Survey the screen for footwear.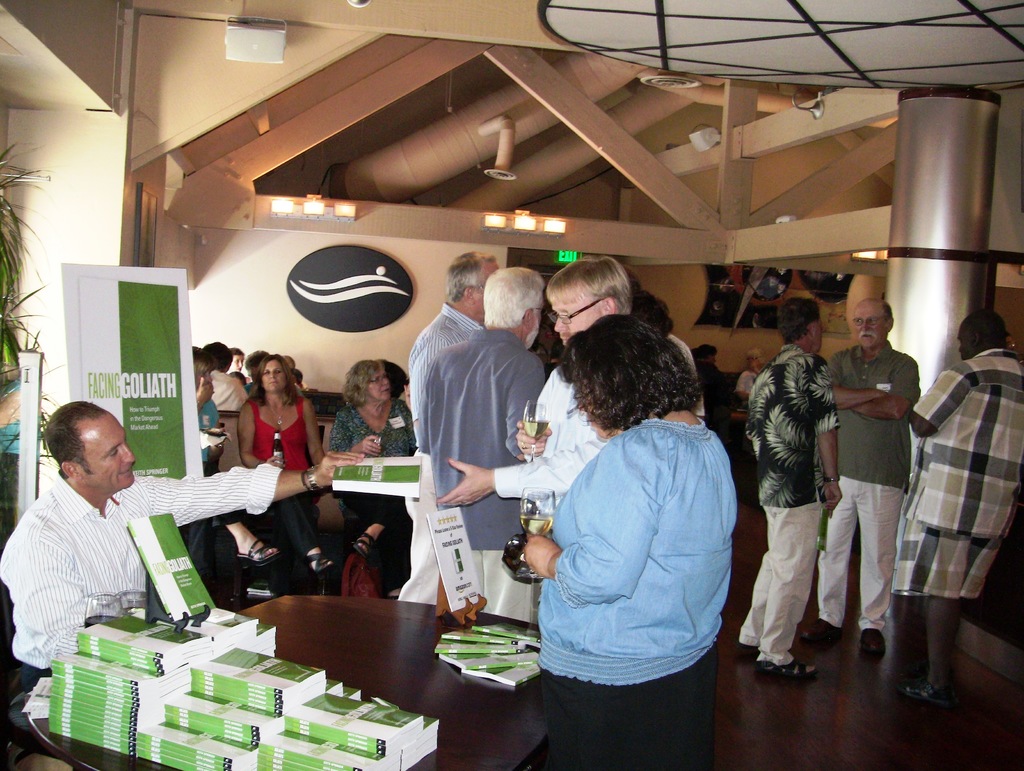
Survey found: 236/534/279/568.
